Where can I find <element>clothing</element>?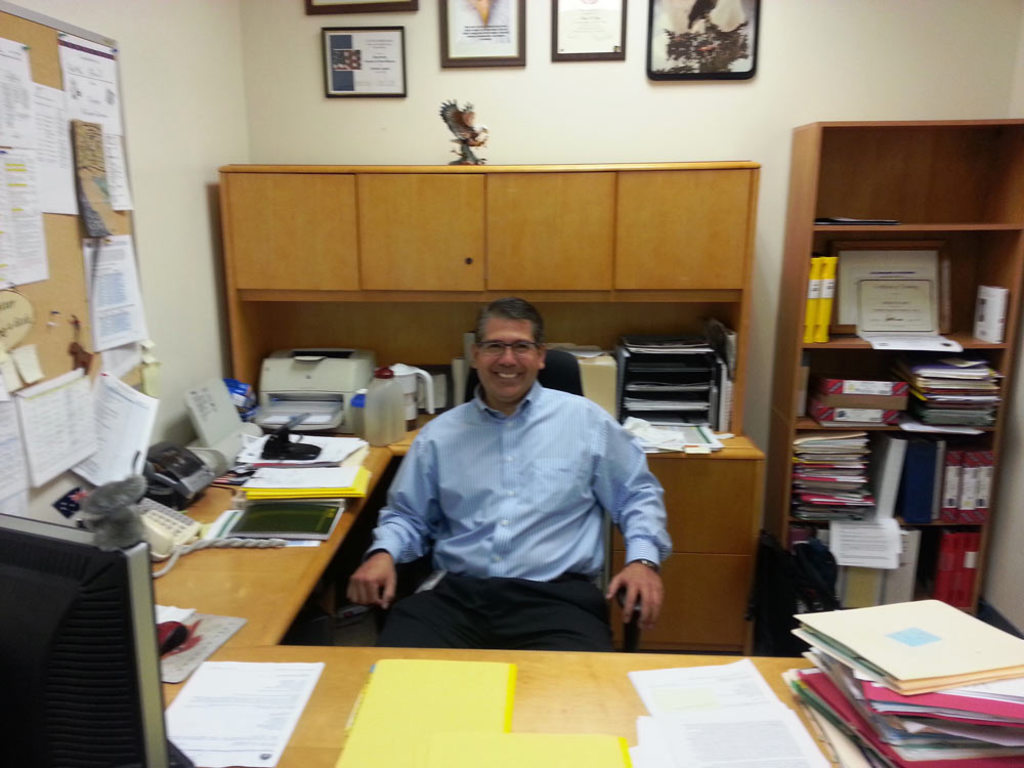
You can find it at 358, 343, 655, 650.
